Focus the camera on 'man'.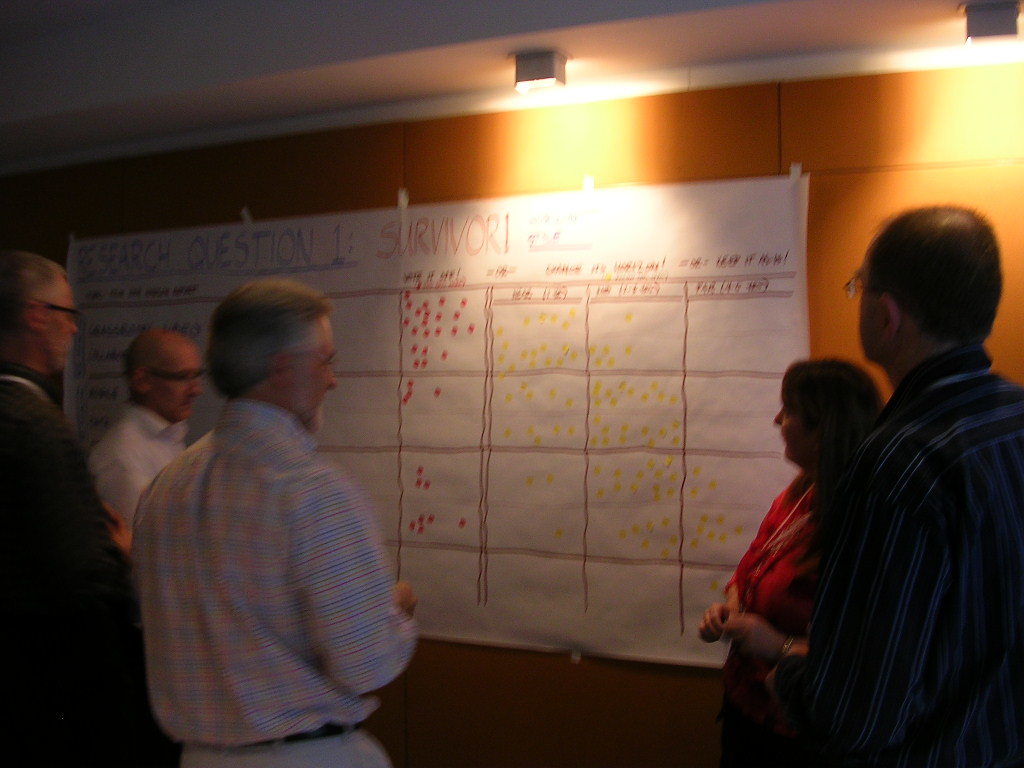
Focus region: [128, 283, 423, 767].
